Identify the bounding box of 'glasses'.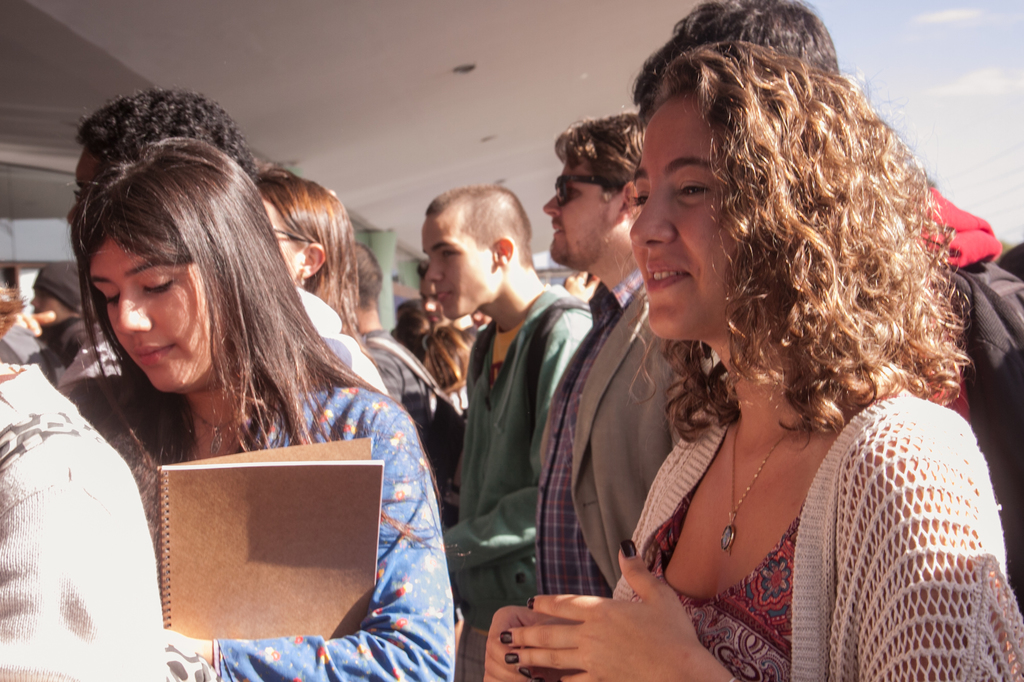
x1=547 y1=171 x2=631 y2=203.
